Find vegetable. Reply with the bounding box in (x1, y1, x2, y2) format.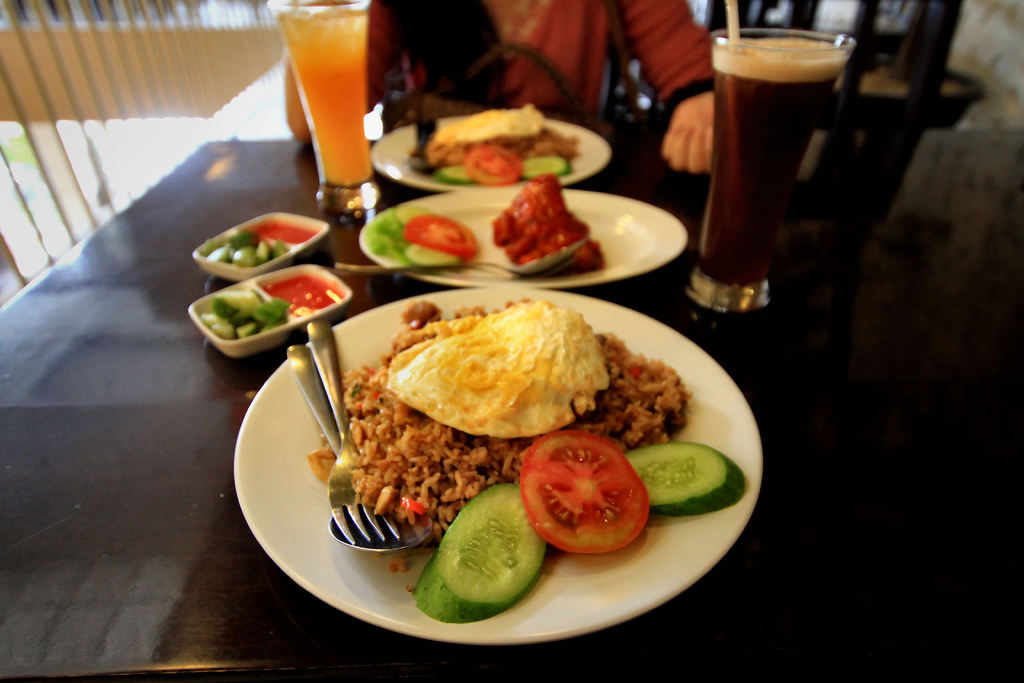
(521, 431, 648, 551).
